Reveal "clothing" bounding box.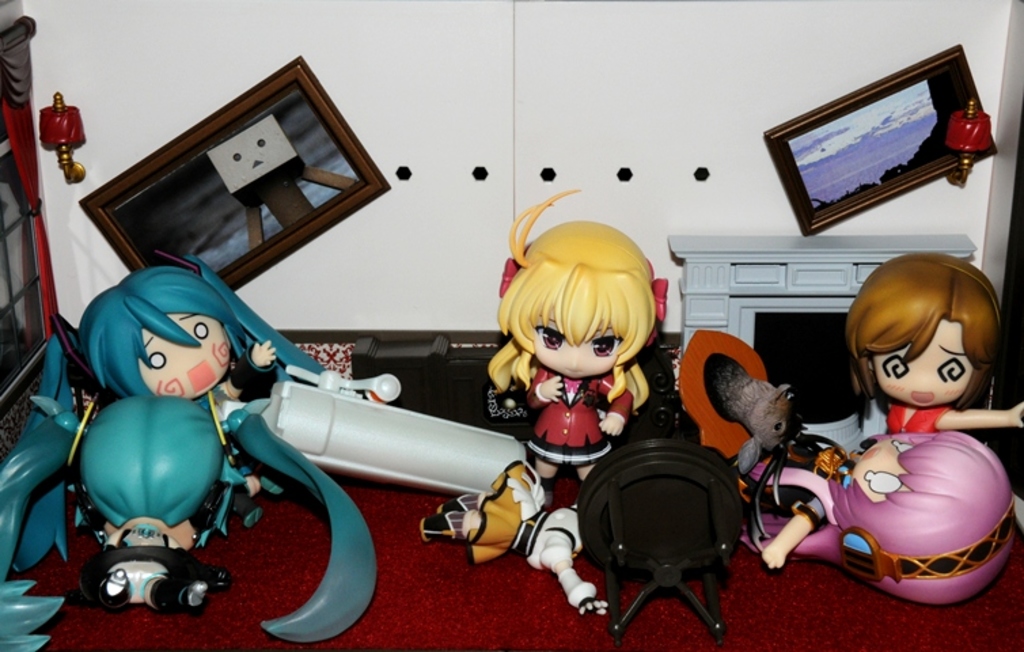
Revealed: <bbox>524, 365, 632, 469</bbox>.
